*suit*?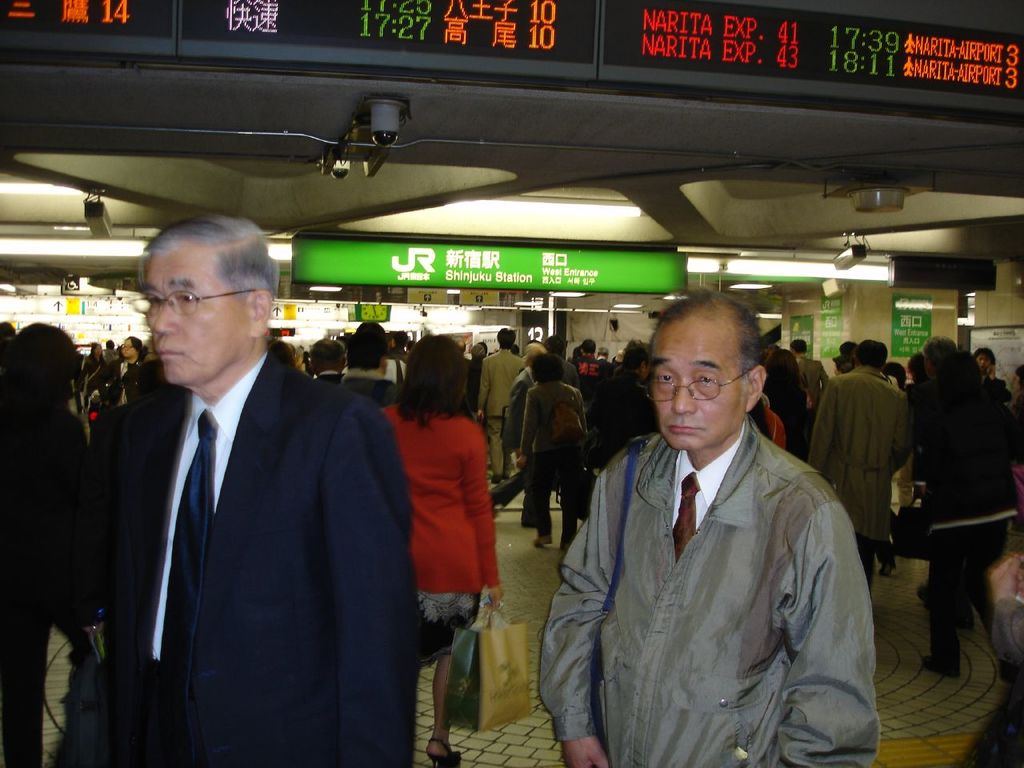
bbox=(983, 371, 1013, 413)
